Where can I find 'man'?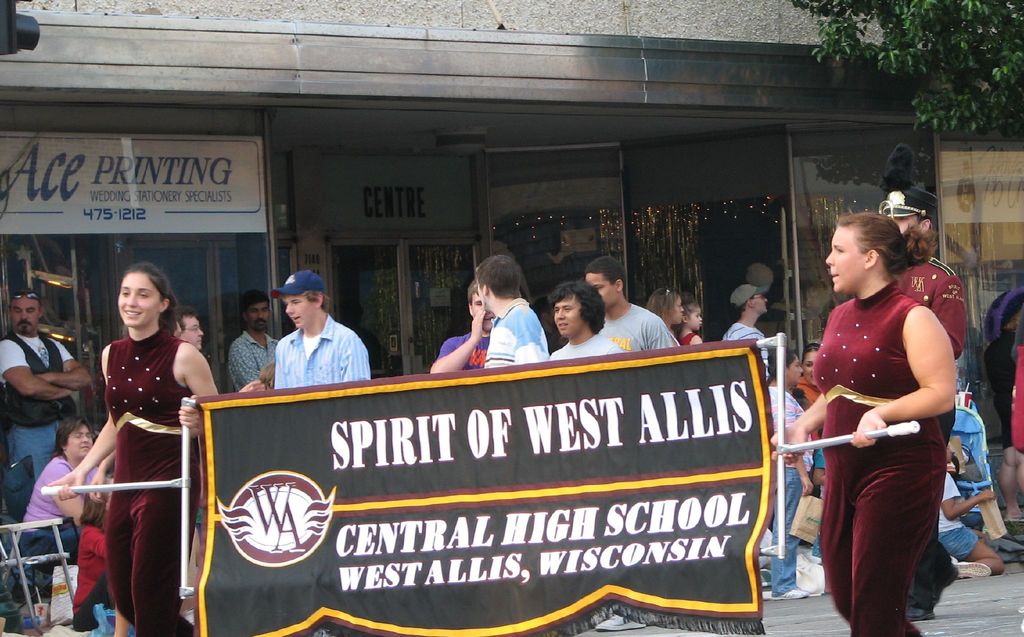
You can find it at rect(870, 185, 955, 622).
